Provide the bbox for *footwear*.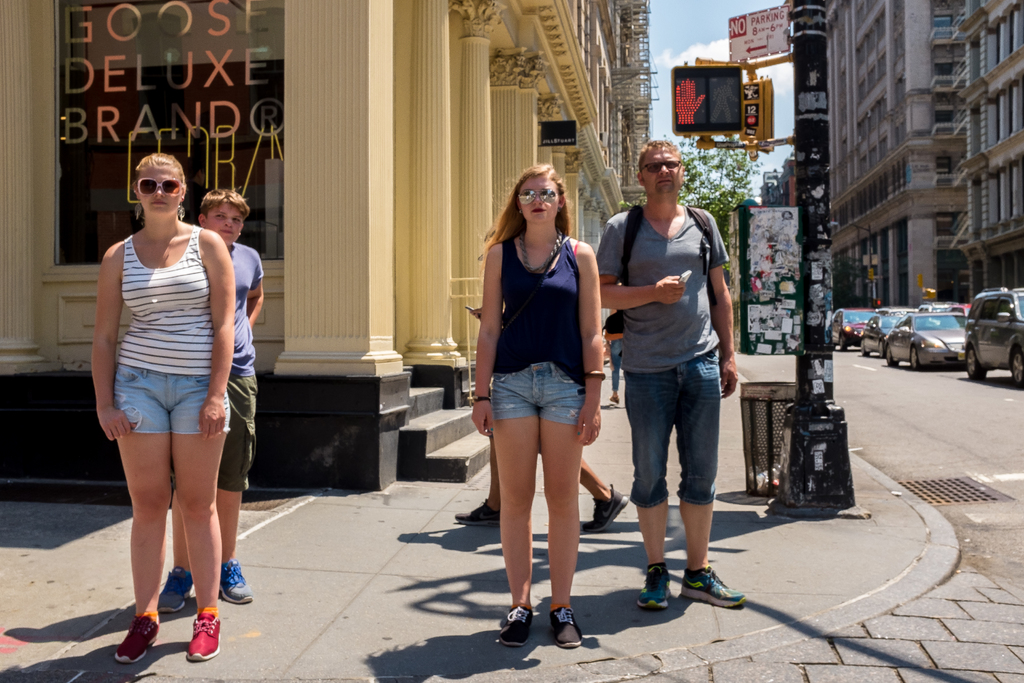
BBox(451, 494, 506, 529).
